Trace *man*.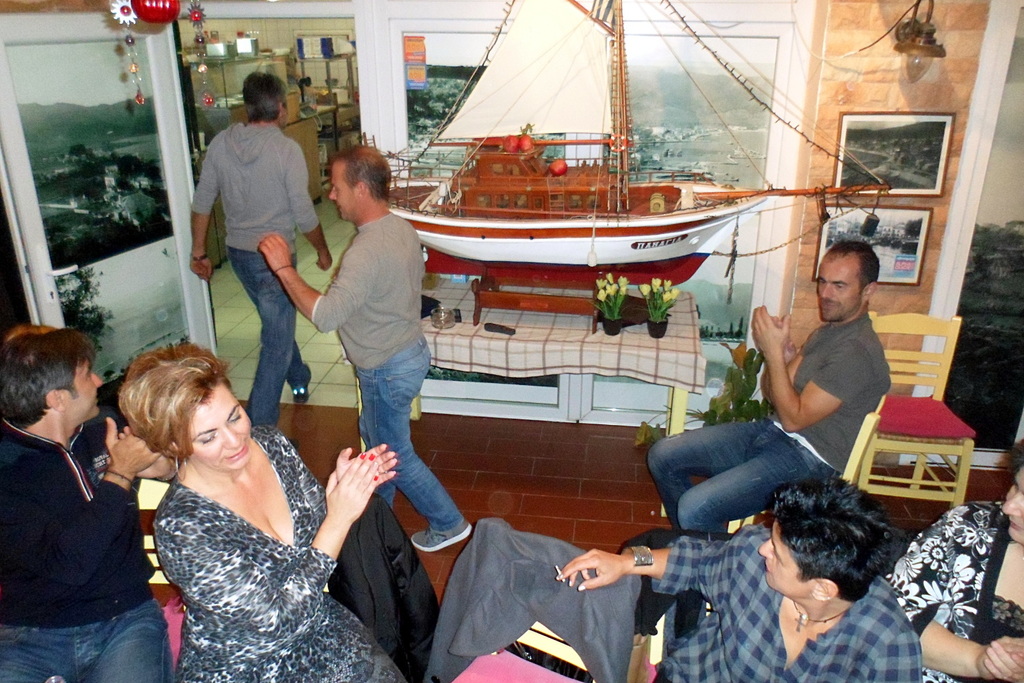
Traced to left=0, top=284, right=177, bottom=667.
